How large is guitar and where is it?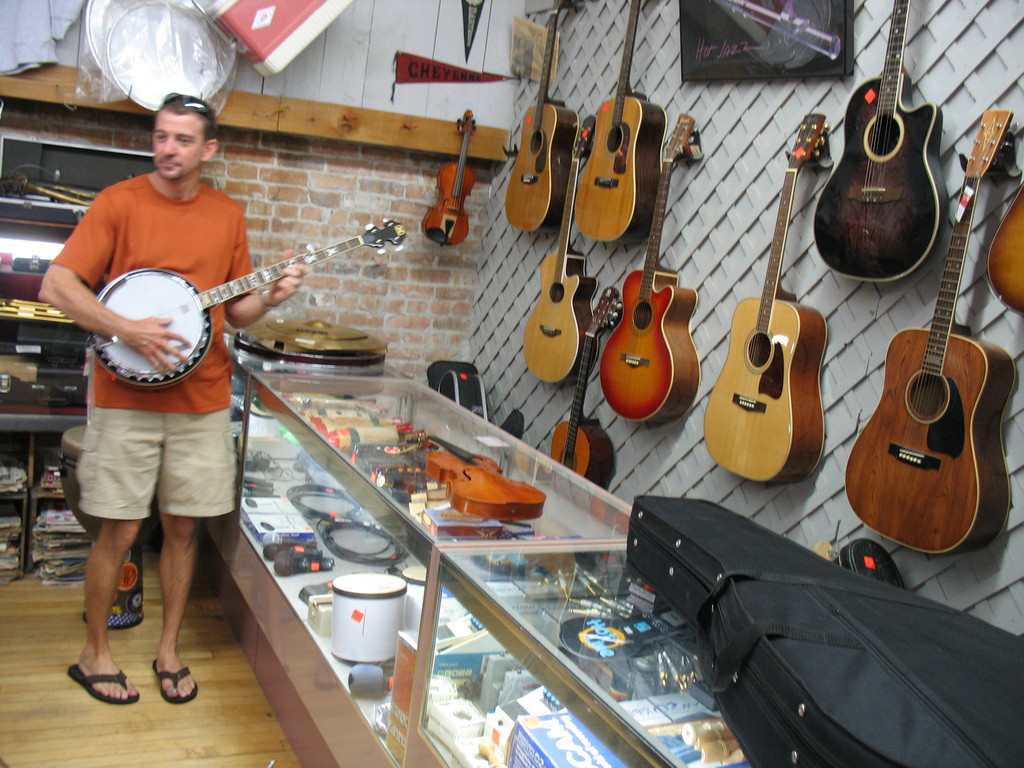
Bounding box: (831, 127, 1016, 552).
